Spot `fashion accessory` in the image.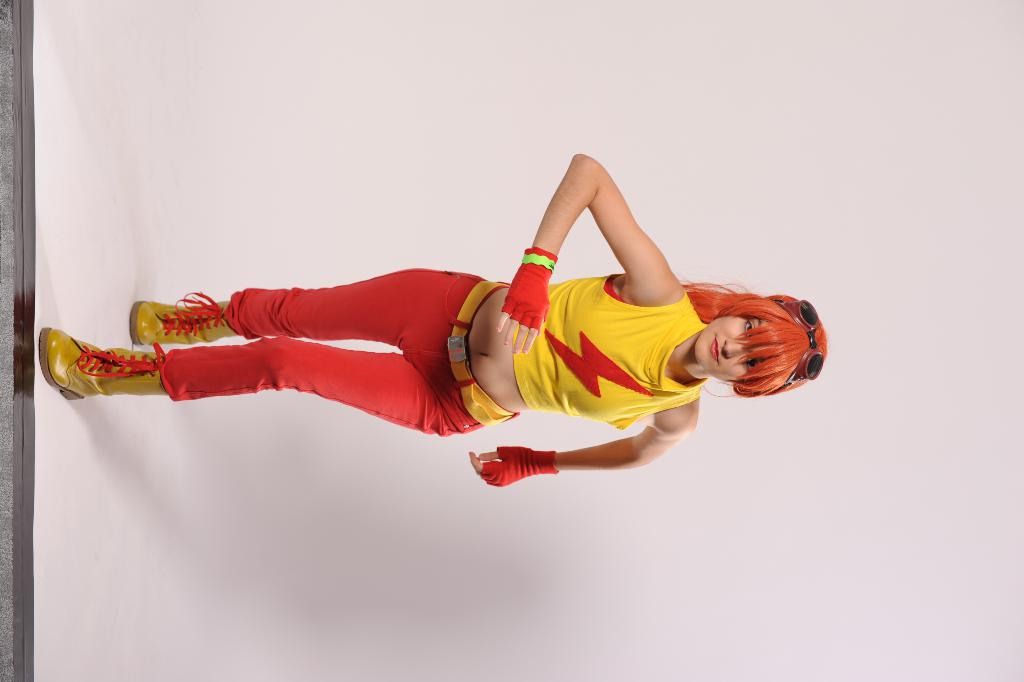
`fashion accessory` found at [479, 443, 560, 487].
